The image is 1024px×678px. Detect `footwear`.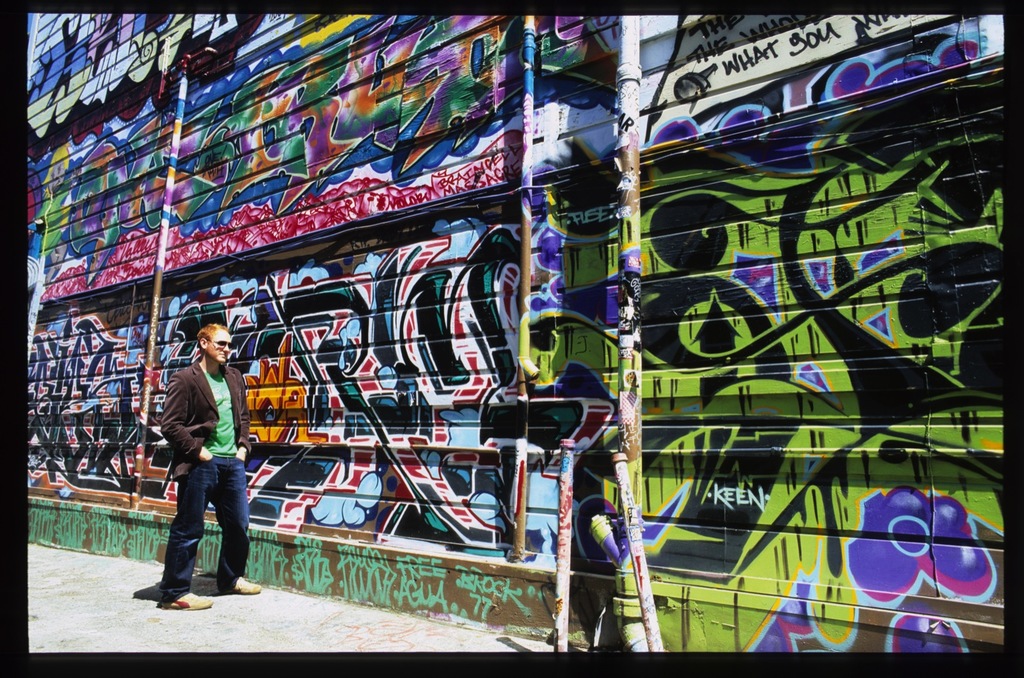
Detection: Rect(161, 591, 209, 611).
